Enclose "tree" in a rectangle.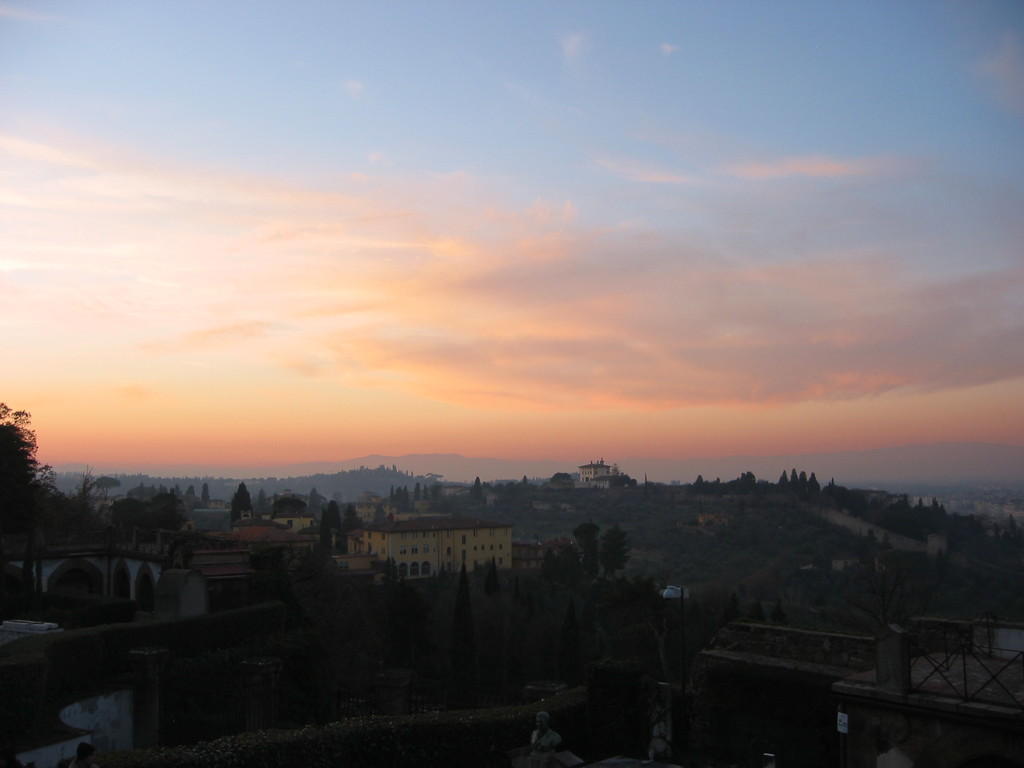
l=468, t=474, r=486, b=504.
